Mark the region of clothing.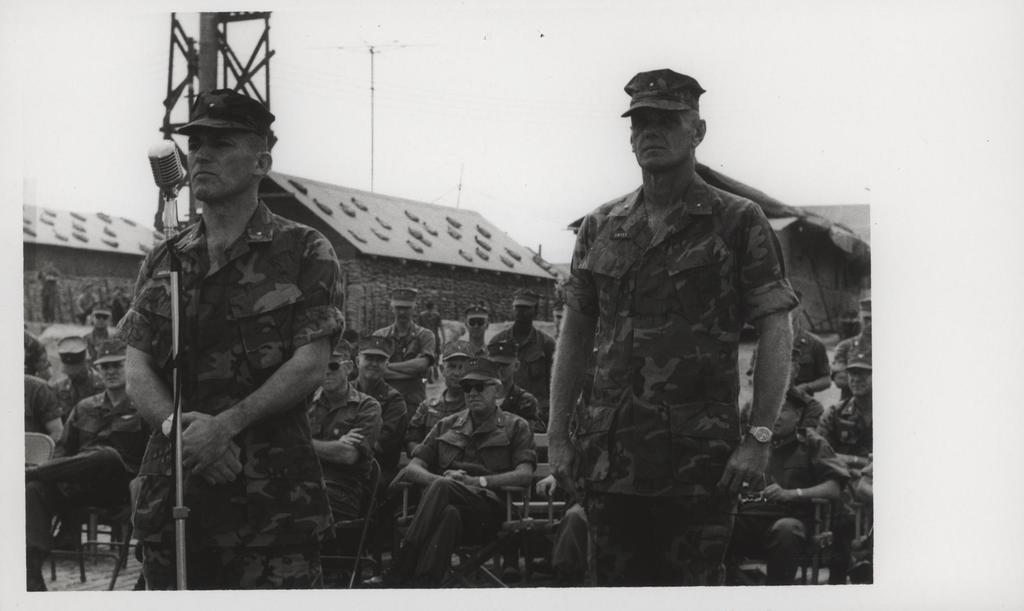
Region: box(836, 460, 890, 576).
